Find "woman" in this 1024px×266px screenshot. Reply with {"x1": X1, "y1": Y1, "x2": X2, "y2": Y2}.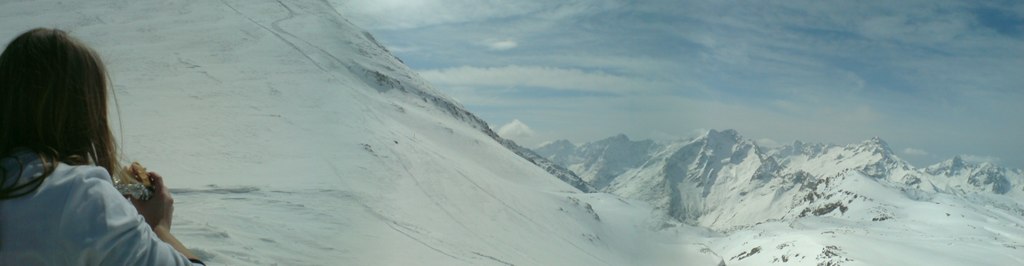
{"x1": 0, "y1": 28, "x2": 208, "y2": 265}.
